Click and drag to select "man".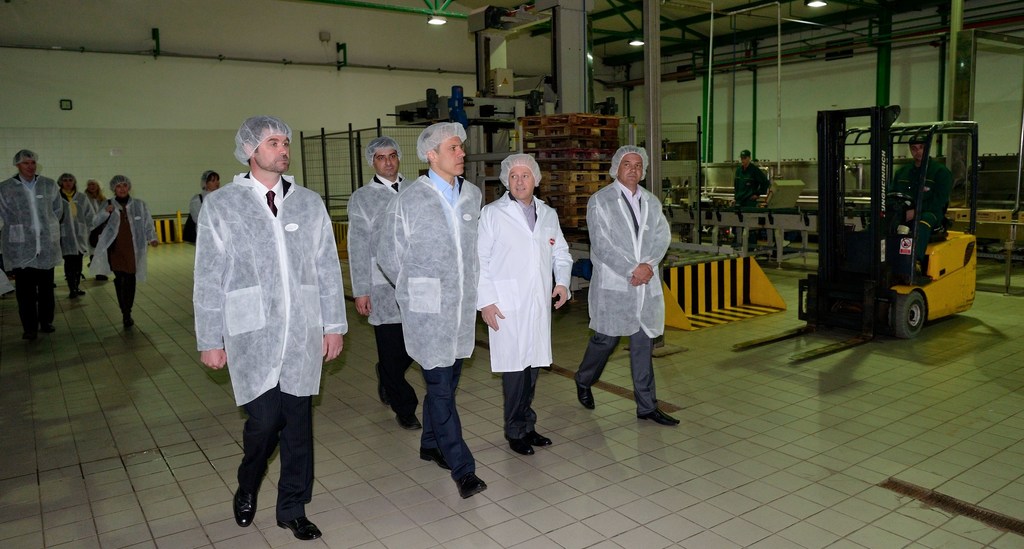
Selection: bbox(380, 122, 483, 500).
